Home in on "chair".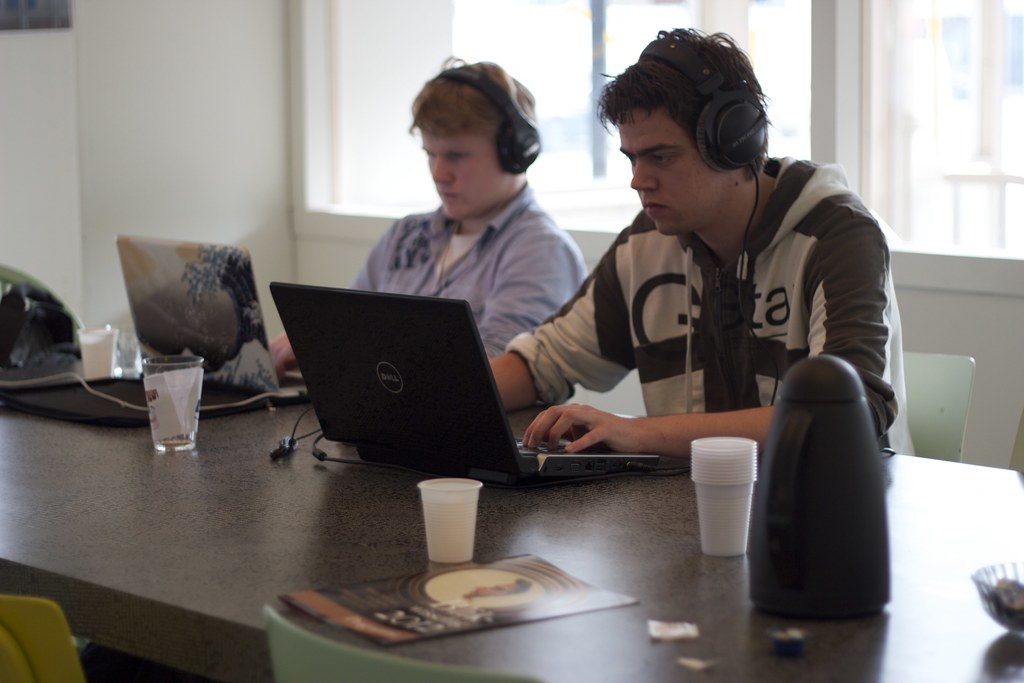
Homed in at l=900, t=350, r=980, b=464.
